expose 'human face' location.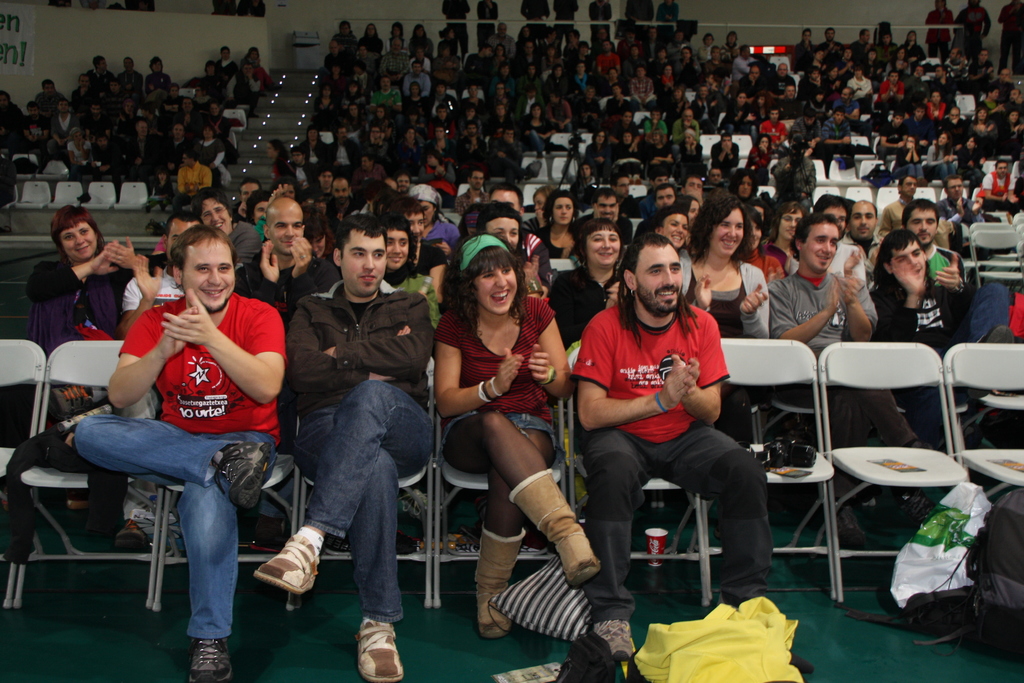
Exposed at bbox=(180, 151, 193, 166).
